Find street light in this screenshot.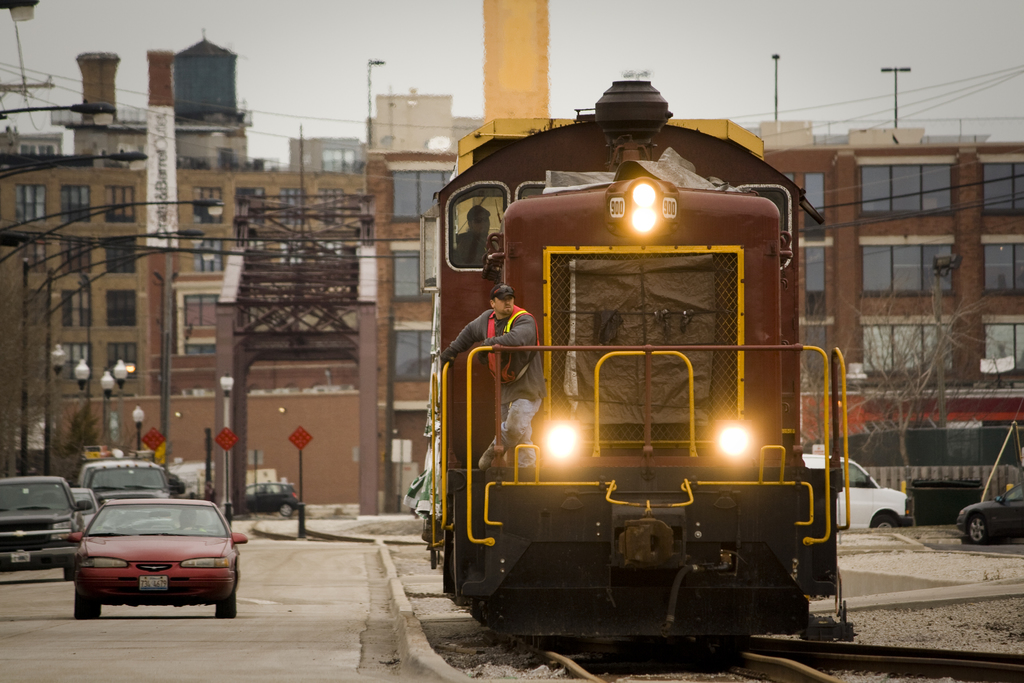
The bounding box for street light is <region>0, 150, 151, 176</region>.
